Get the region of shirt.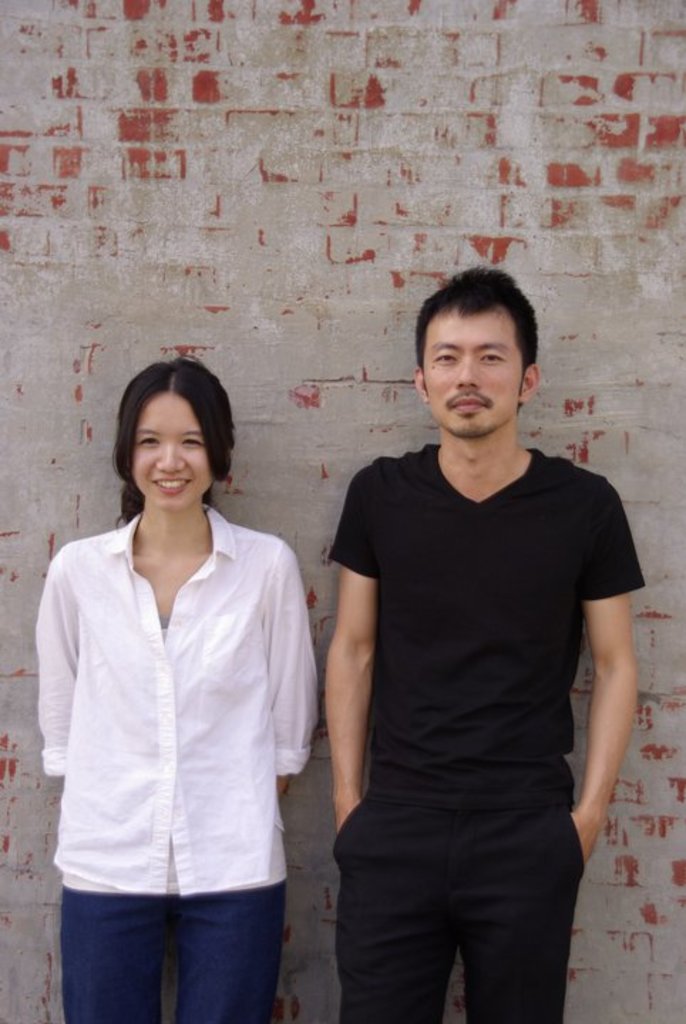
select_region(28, 499, 317, 893).
